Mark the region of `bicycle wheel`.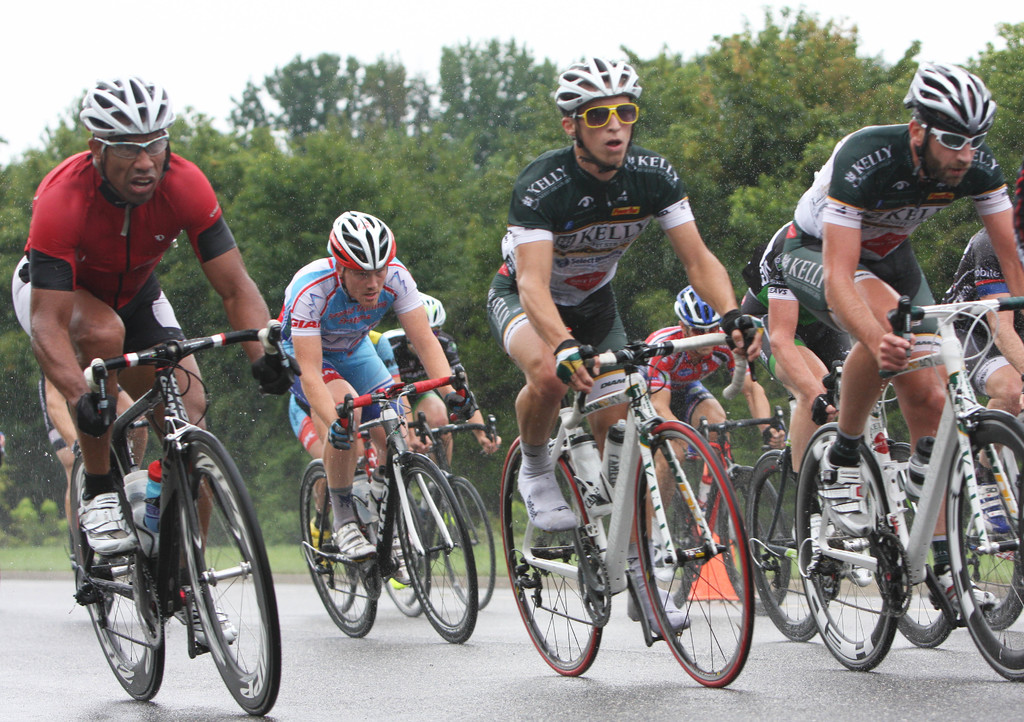
Region: region(164, 422, 282, 721).
